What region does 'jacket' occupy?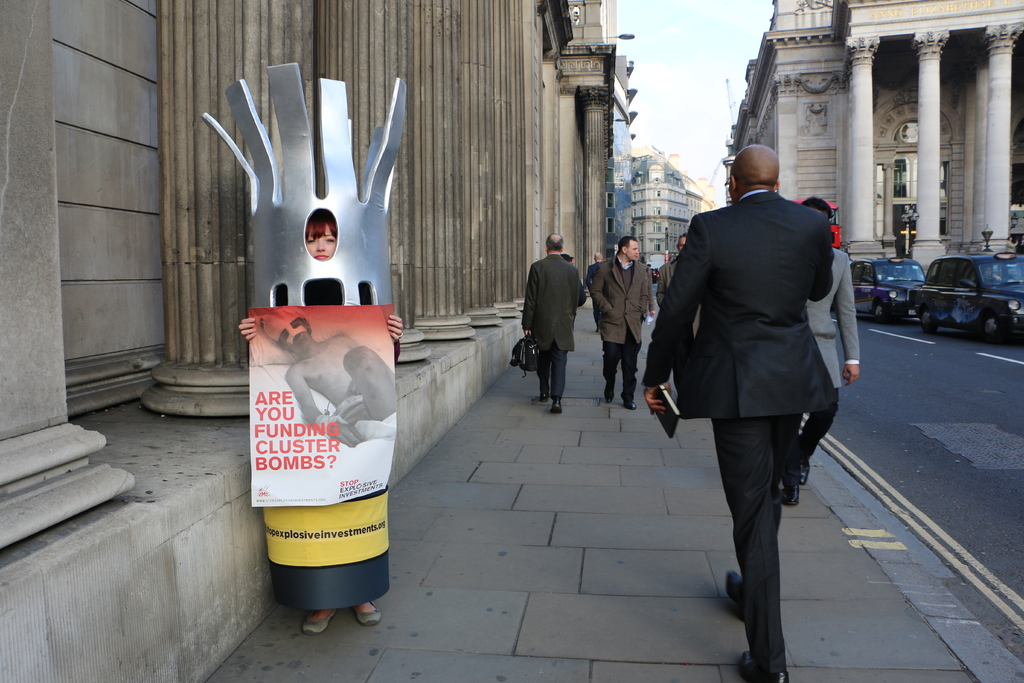
crop(588, 255, 652, 344).
